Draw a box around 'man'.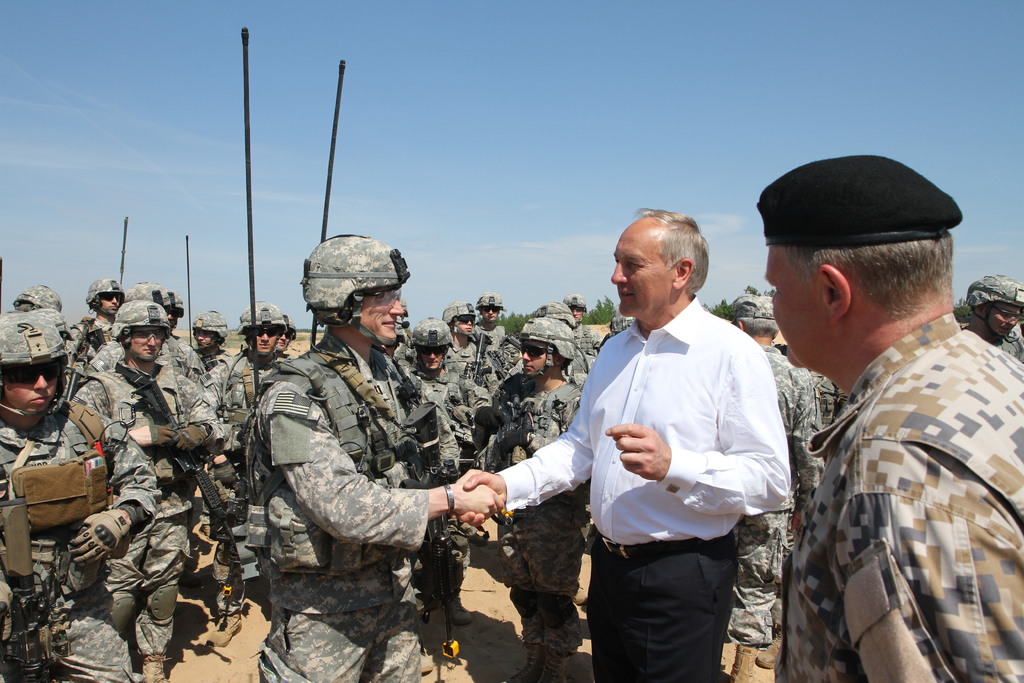
<bbox>241, 228, 506, 682</bbox>.
